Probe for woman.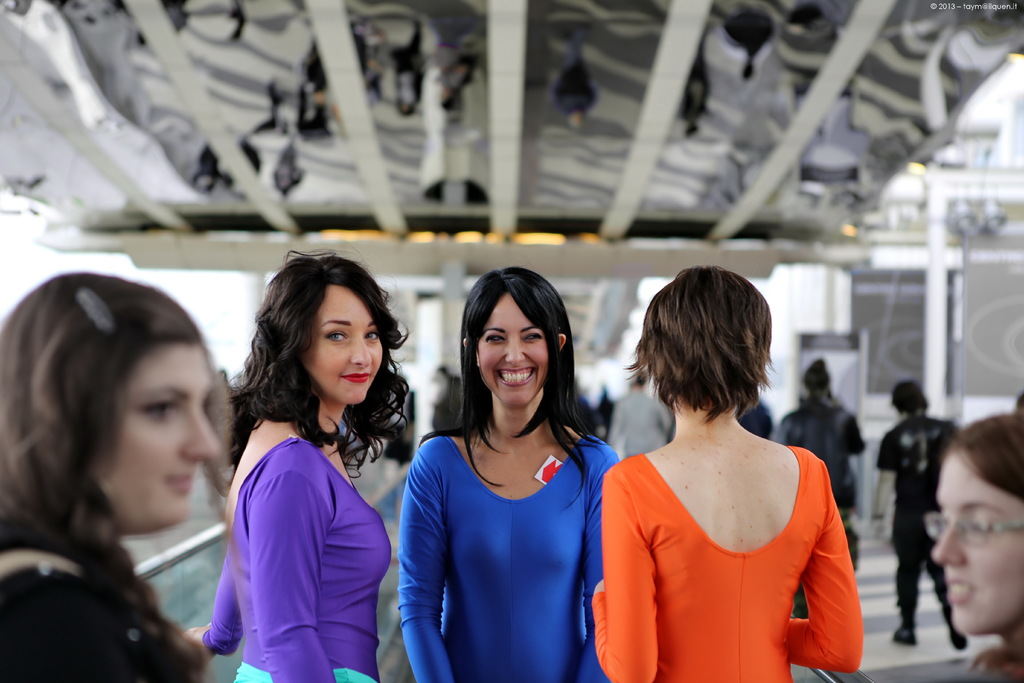
Probe result: crop(0, 273, 227, 682).
